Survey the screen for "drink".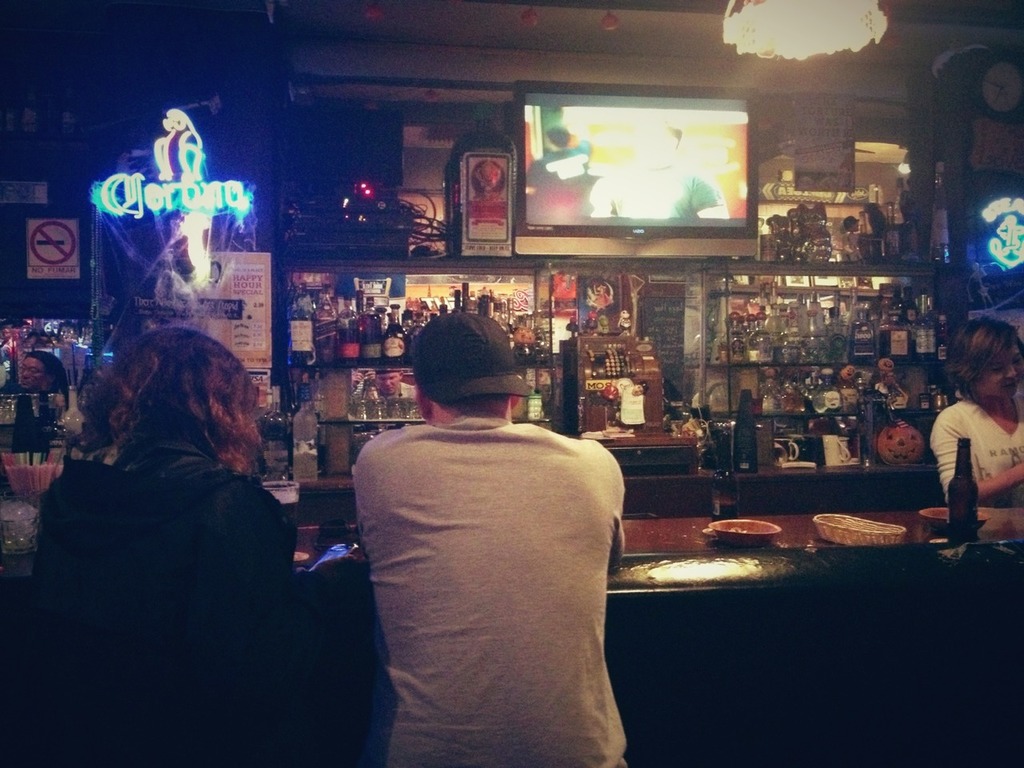
Survey found: l=888, t=214, r=898, b=256.
